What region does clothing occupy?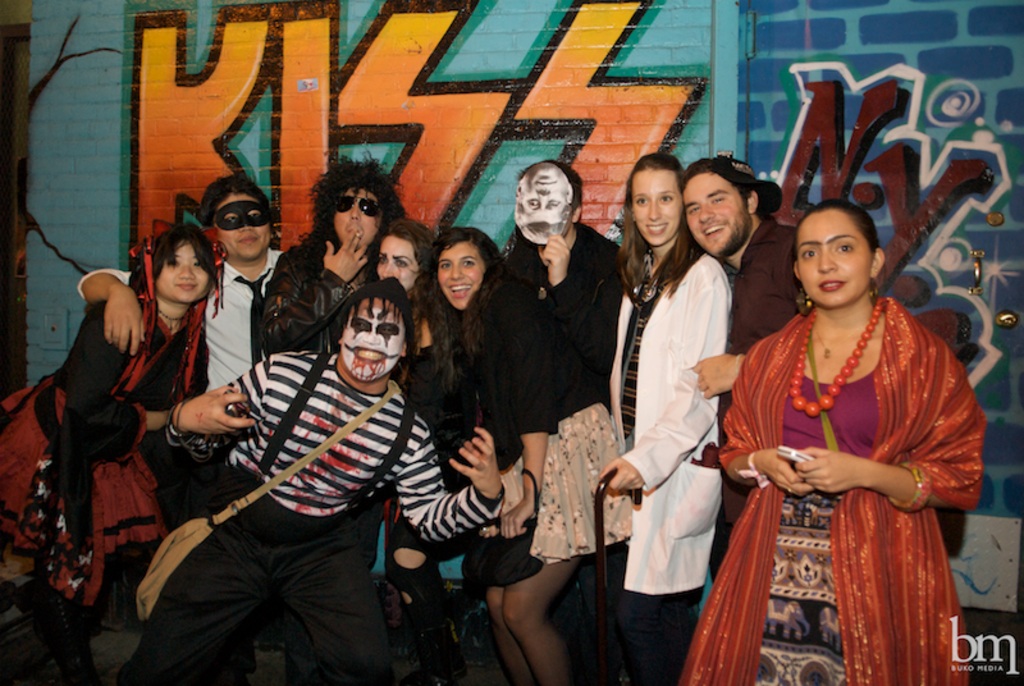
box(166, 353, 483, 685).
